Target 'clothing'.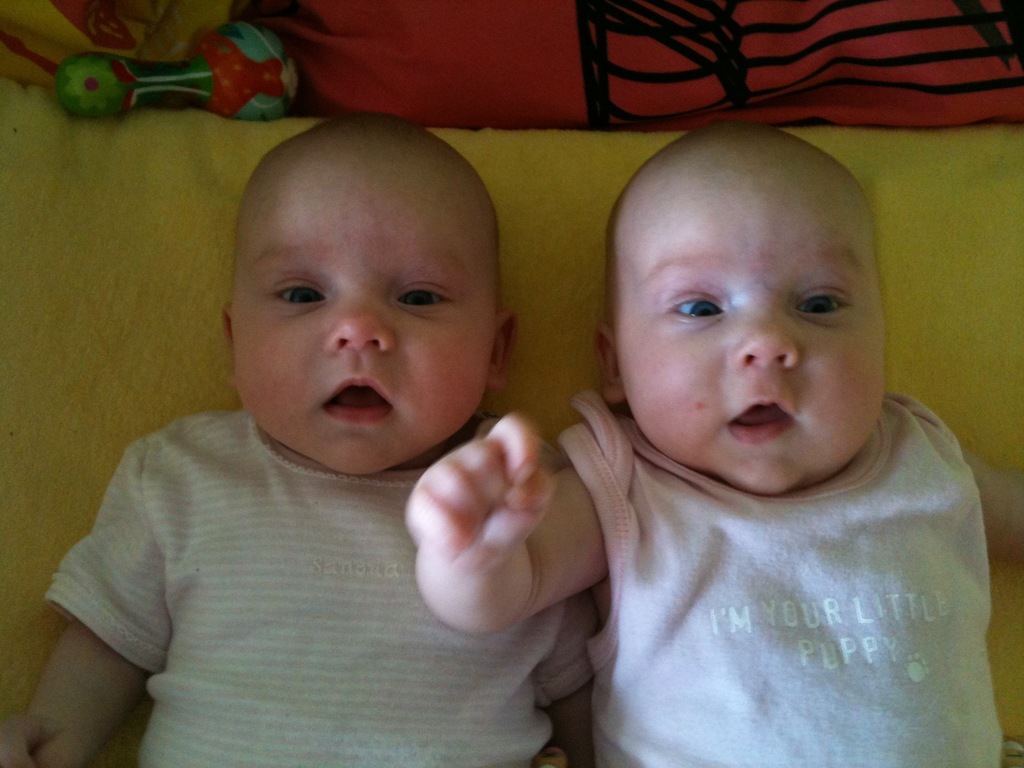
Target region: detection(35, 397, 612, 767).
